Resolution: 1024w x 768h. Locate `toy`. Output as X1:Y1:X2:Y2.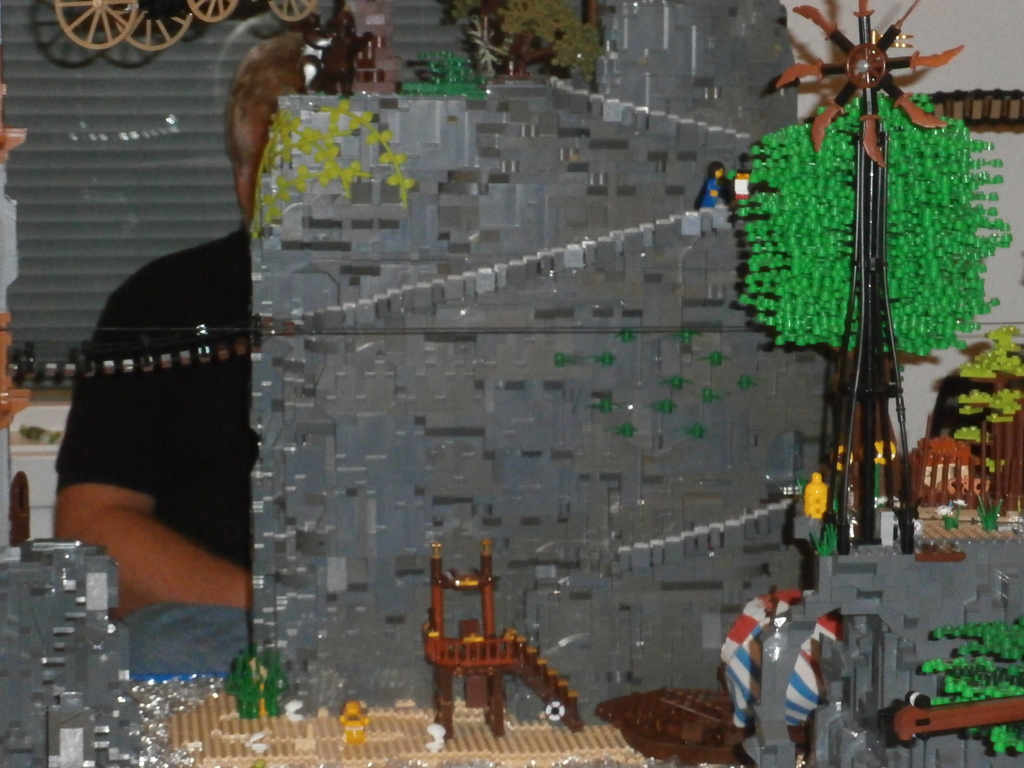
52:0:312:47.
